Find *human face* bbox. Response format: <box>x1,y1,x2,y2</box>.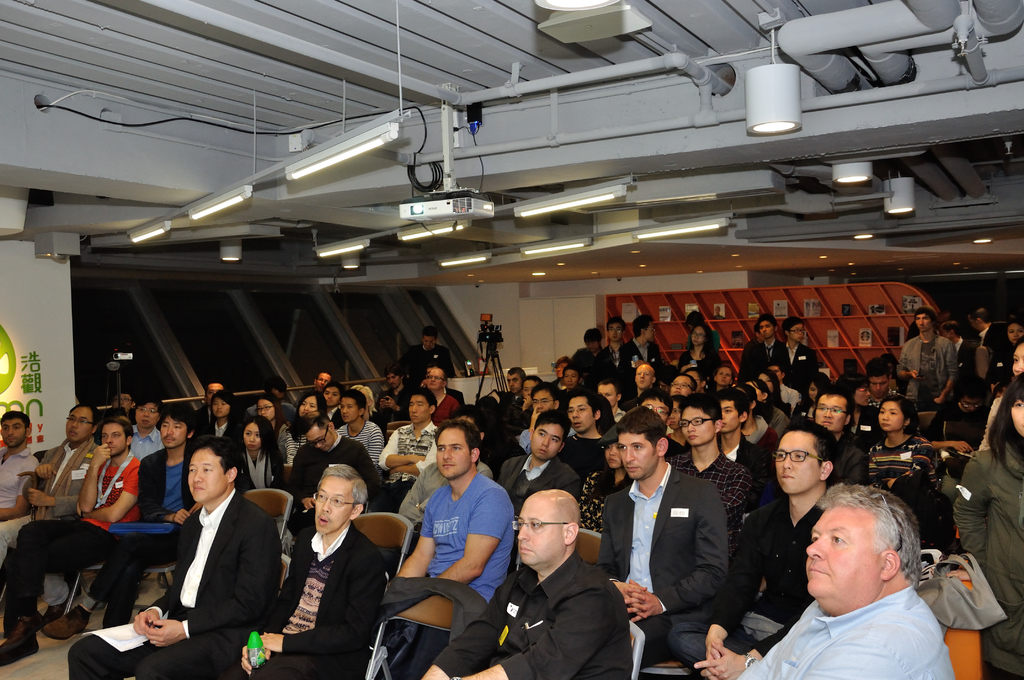
<box>529,425,564,460</box>.
